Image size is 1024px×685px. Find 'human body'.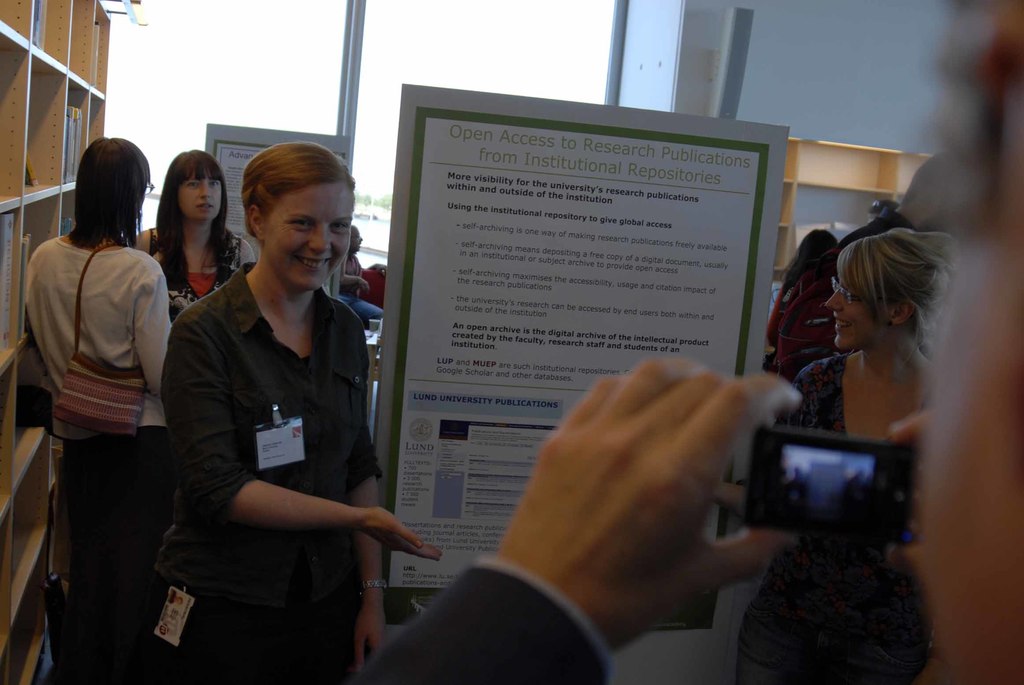
left=792, top=227, right=945, bottom=443.
